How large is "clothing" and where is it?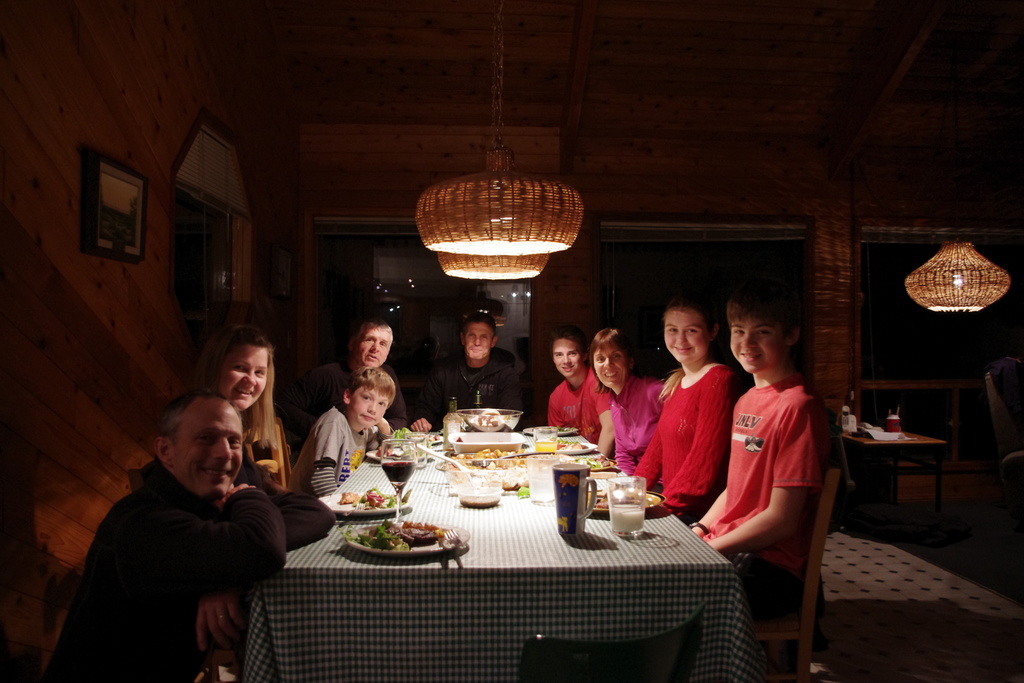
Bounding box: <bbox>633, 364, 732, 516</bbox>.
